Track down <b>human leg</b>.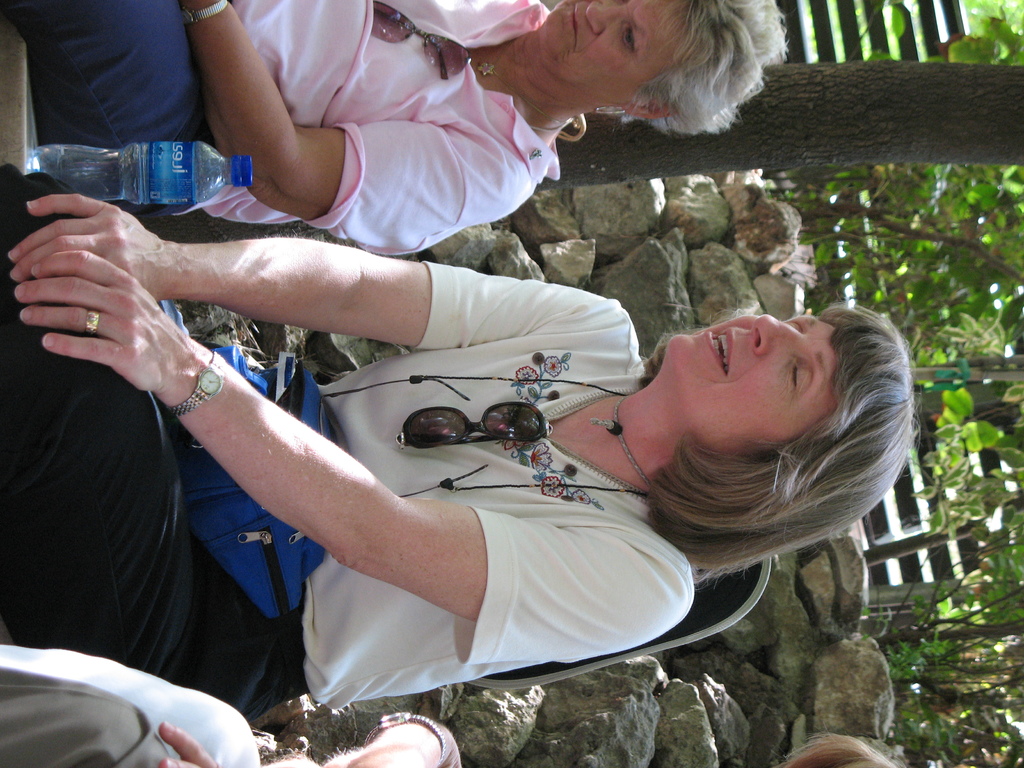
Tracked to box(0, 653, 259, 767).
